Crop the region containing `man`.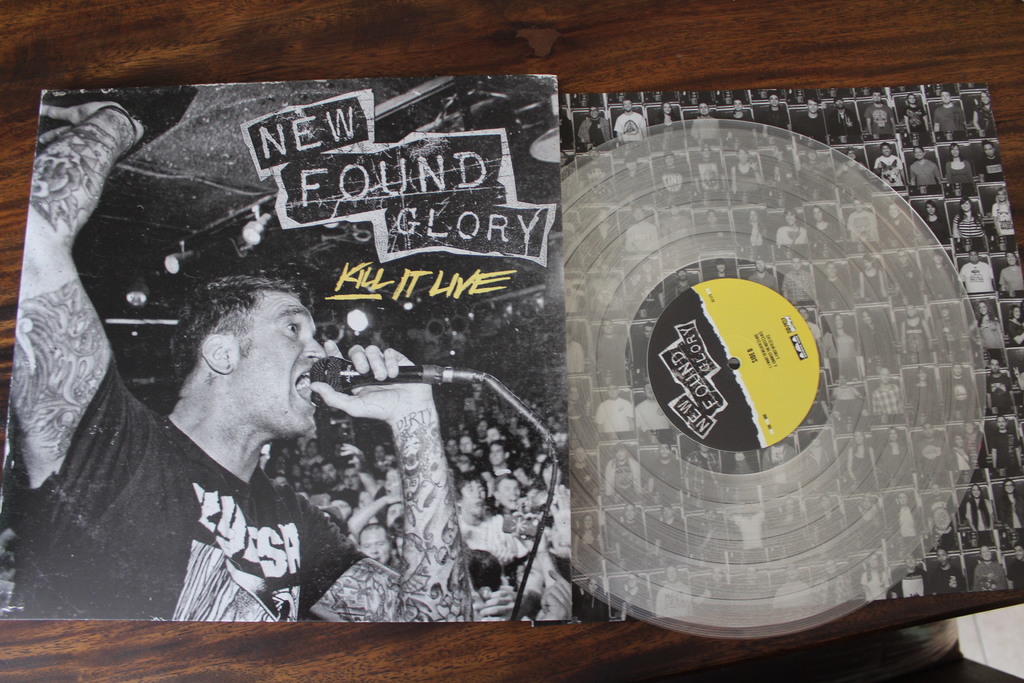
Crop region: BBox(980, 140, 1004, 183).
